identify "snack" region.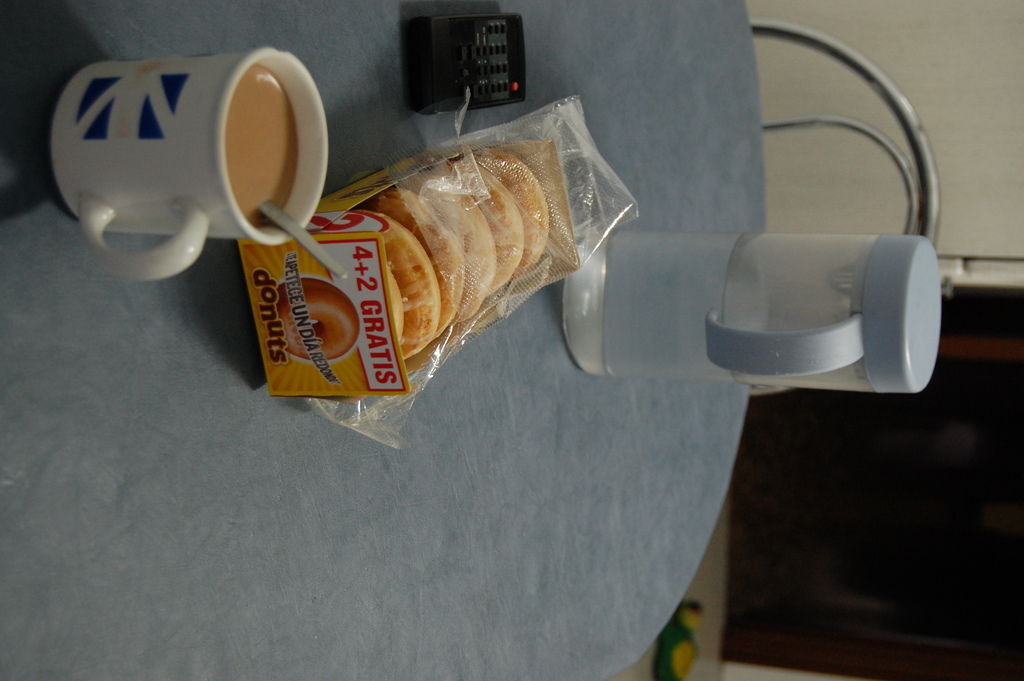
Region: 252,149,575,415.
